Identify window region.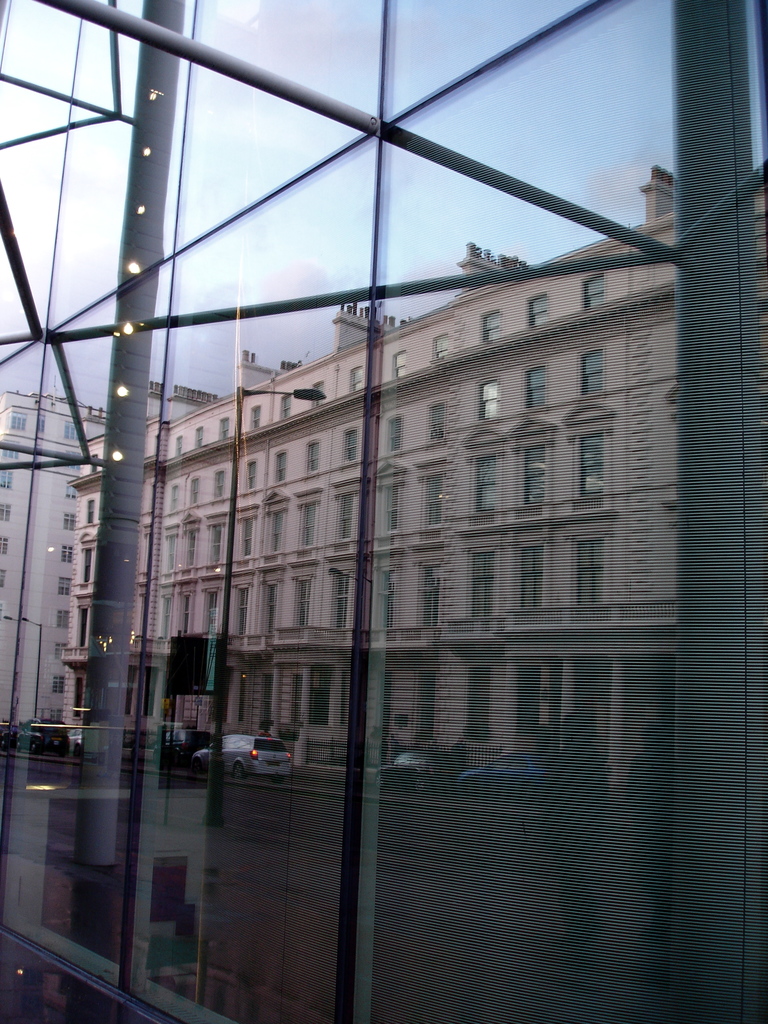
Region: locate(353, 368, 363, 387).
